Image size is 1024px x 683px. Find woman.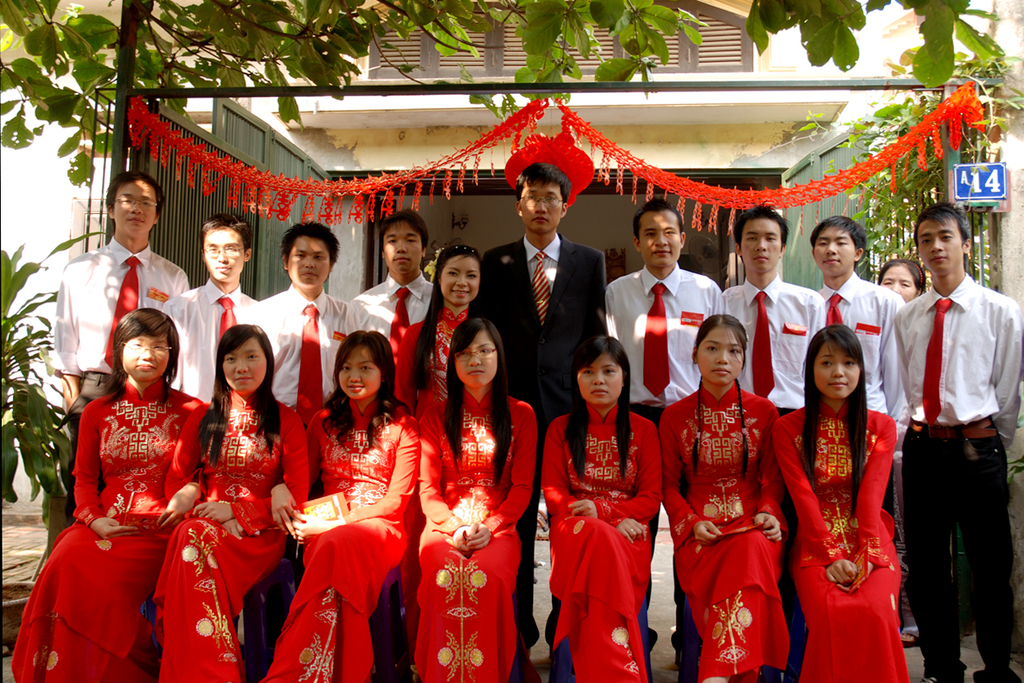
x1=540, y1=336, x2=667, y2=682.
